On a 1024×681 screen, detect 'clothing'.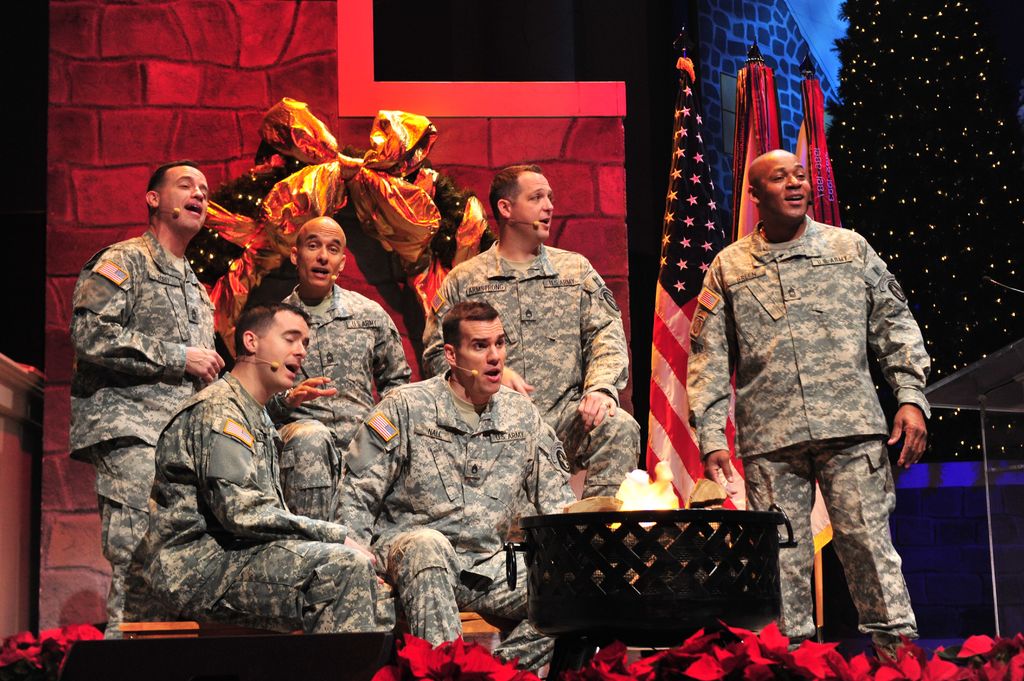
66 227 213 639.
